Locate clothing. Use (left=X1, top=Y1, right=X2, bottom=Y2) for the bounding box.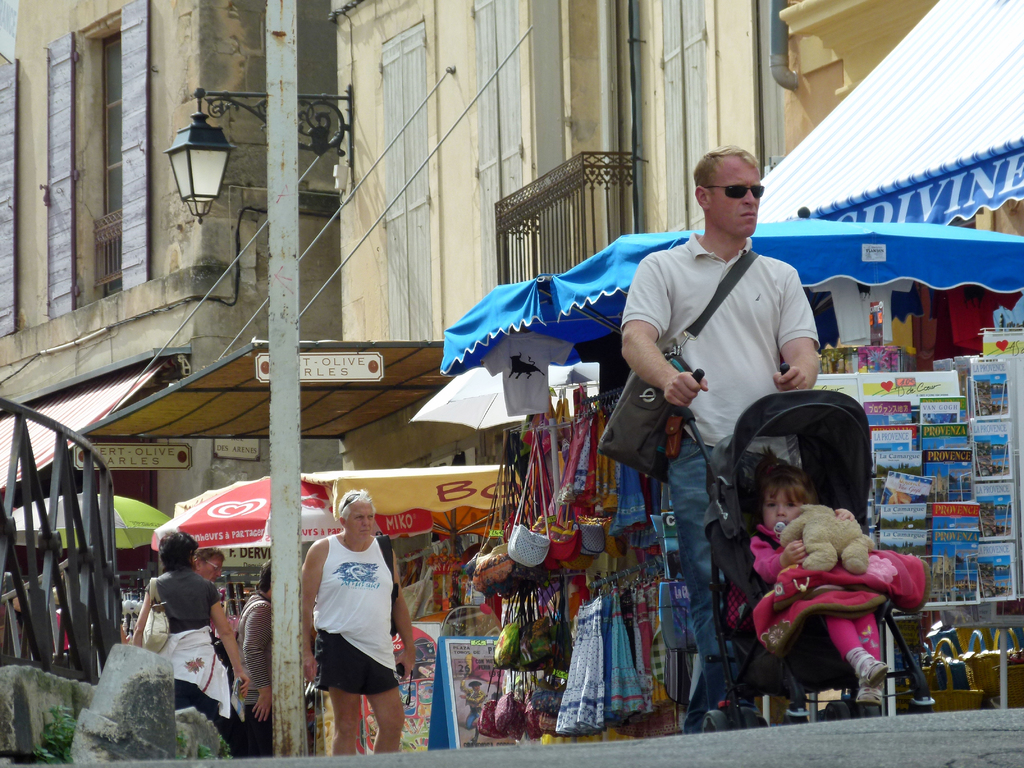
(left=242, top=589, right=278, bottom=754).
